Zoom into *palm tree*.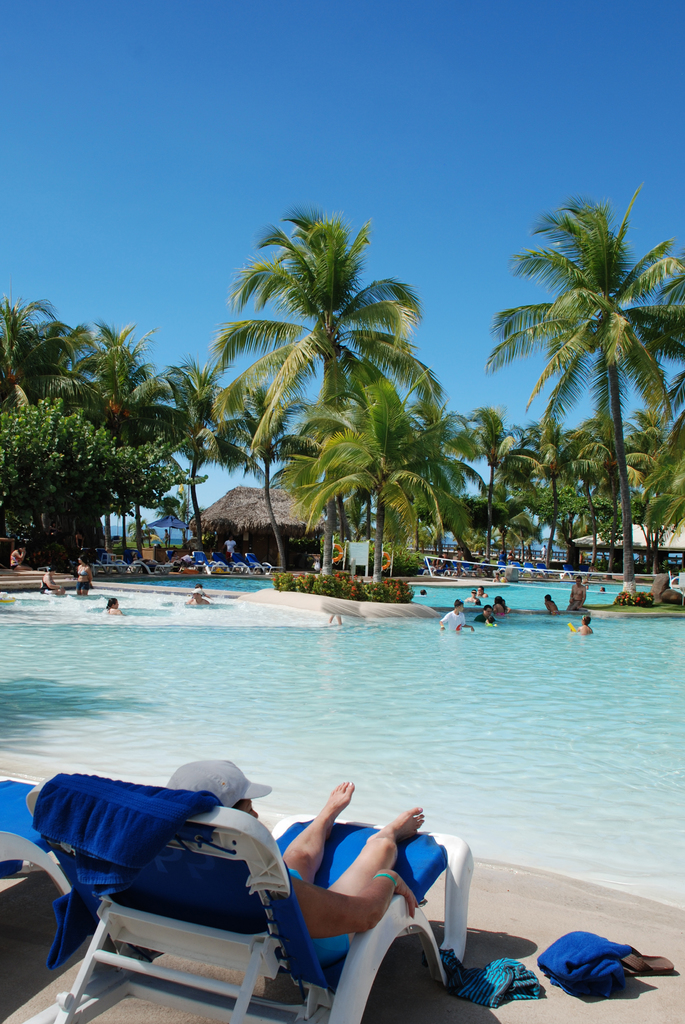
Zoom target: bbox=[475, 168, 684, 588].
